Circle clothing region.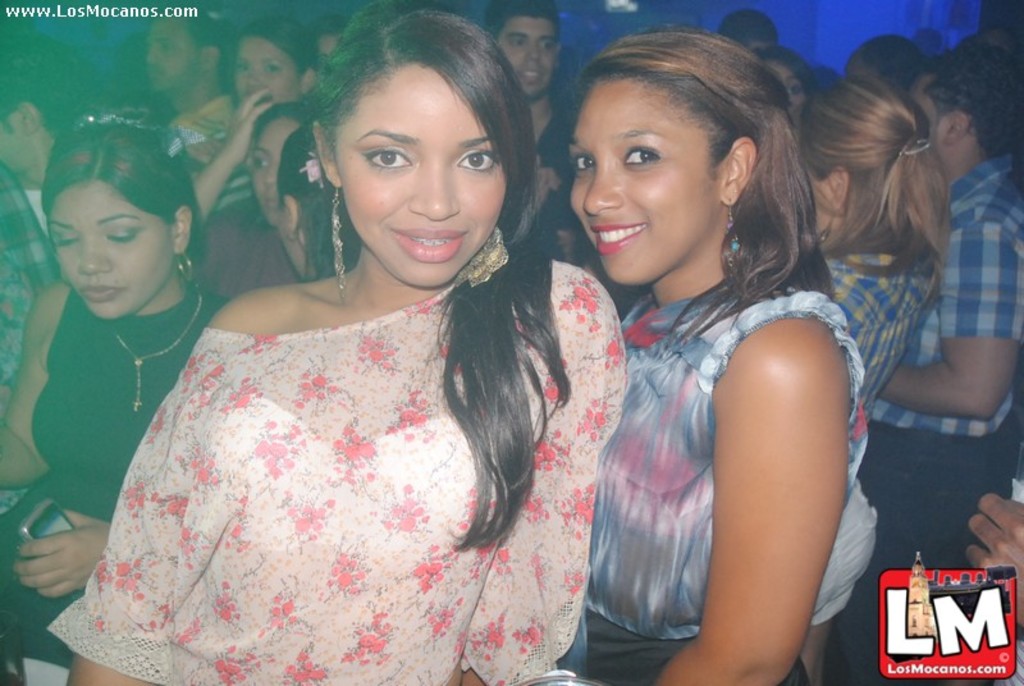
Region: bbox(172, 100, 238, 123).
